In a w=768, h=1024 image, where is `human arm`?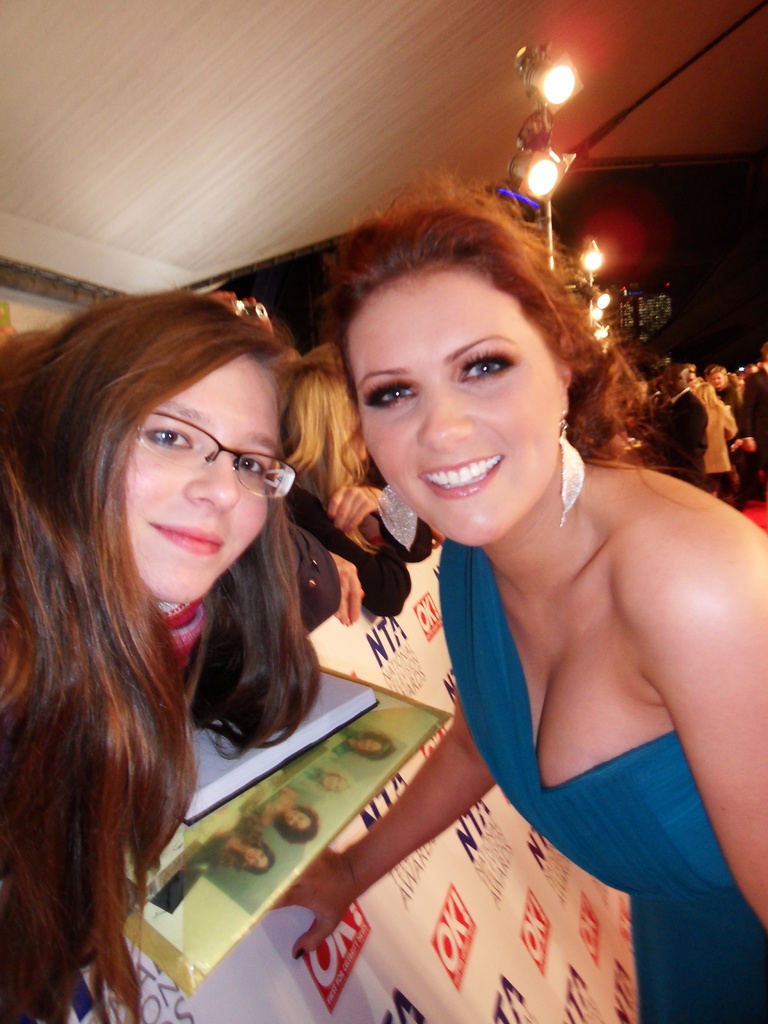
l=234, t=589, r=520, b=956.
